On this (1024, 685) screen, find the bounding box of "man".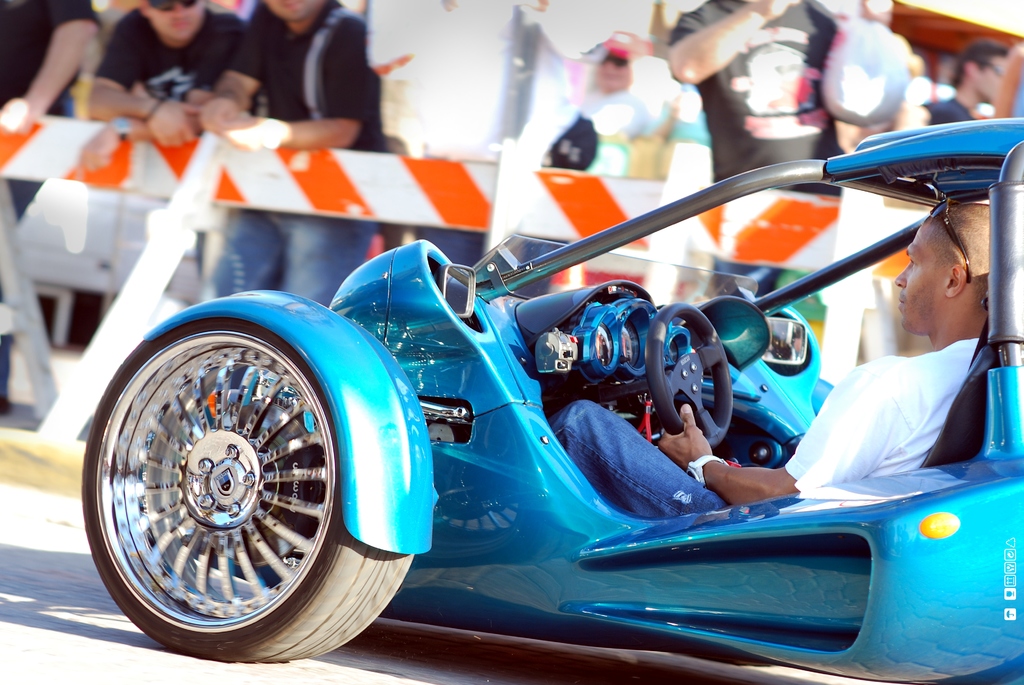
Bounding box: pyautogui.locateOnScreen(86, 0, 245, 147).
